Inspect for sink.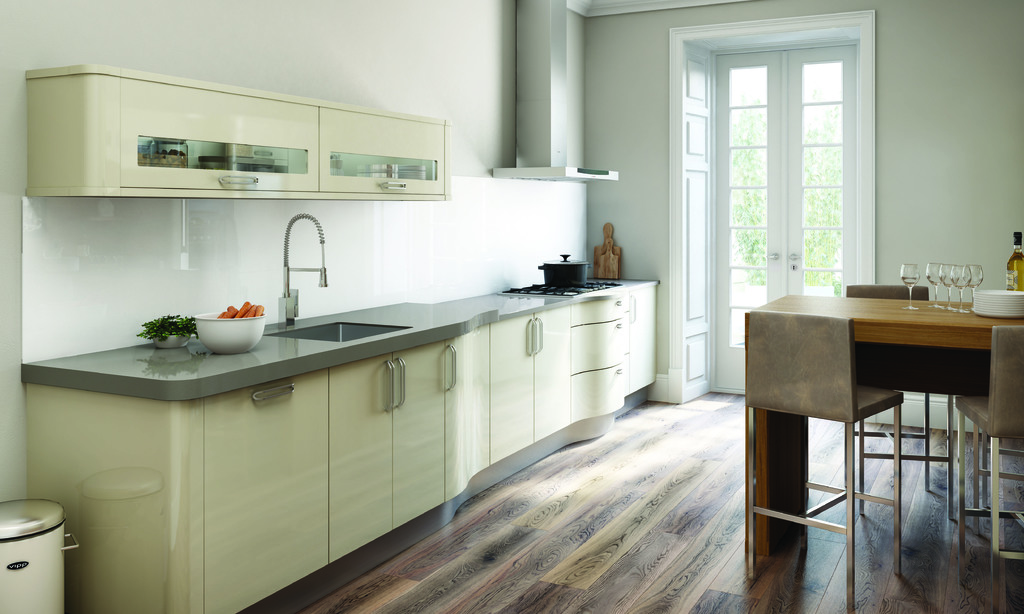
Inspection: x1=260 y1=213 x2=412 y2=342.
